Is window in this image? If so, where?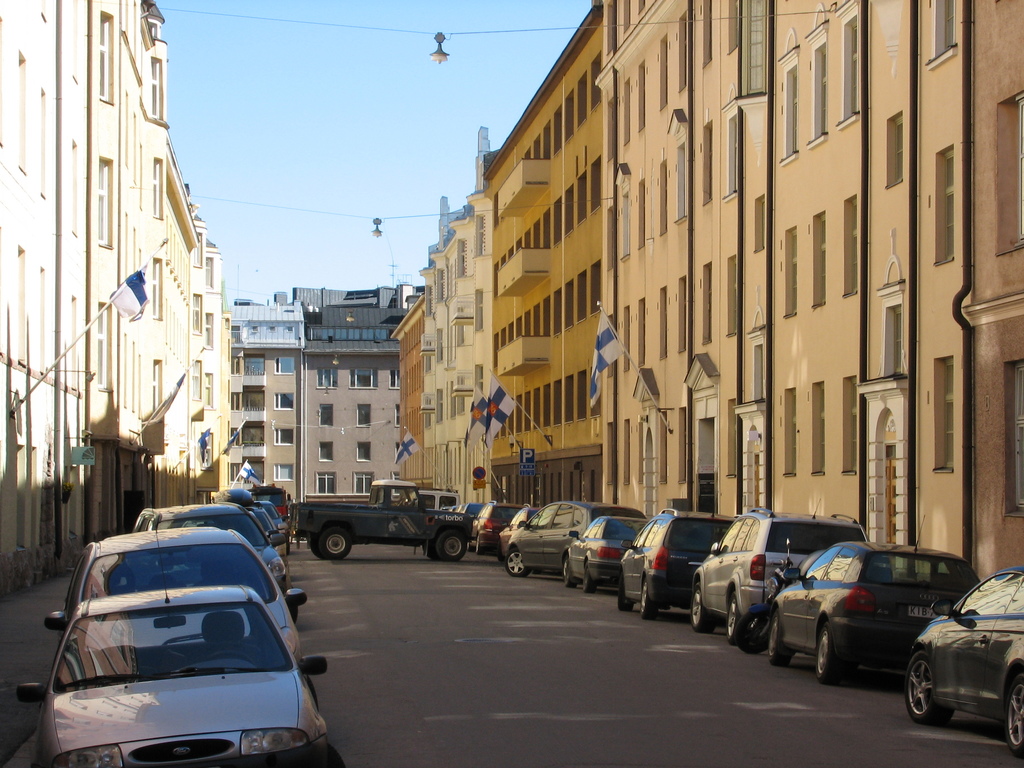
Yes, at (794, 549, 836, 579).
